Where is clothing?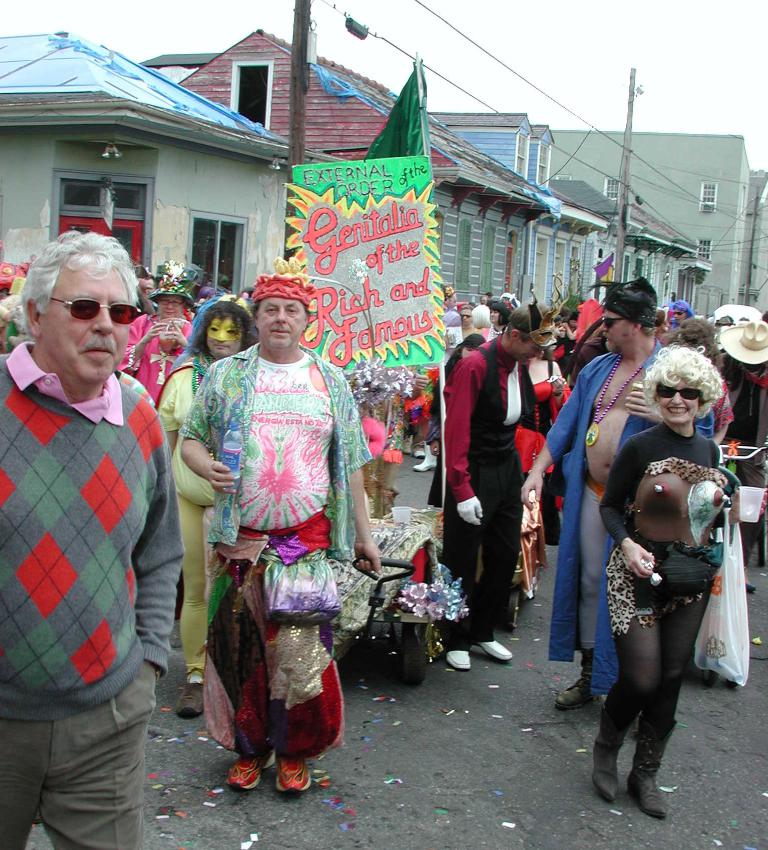
[550, 335, 663, 669].
